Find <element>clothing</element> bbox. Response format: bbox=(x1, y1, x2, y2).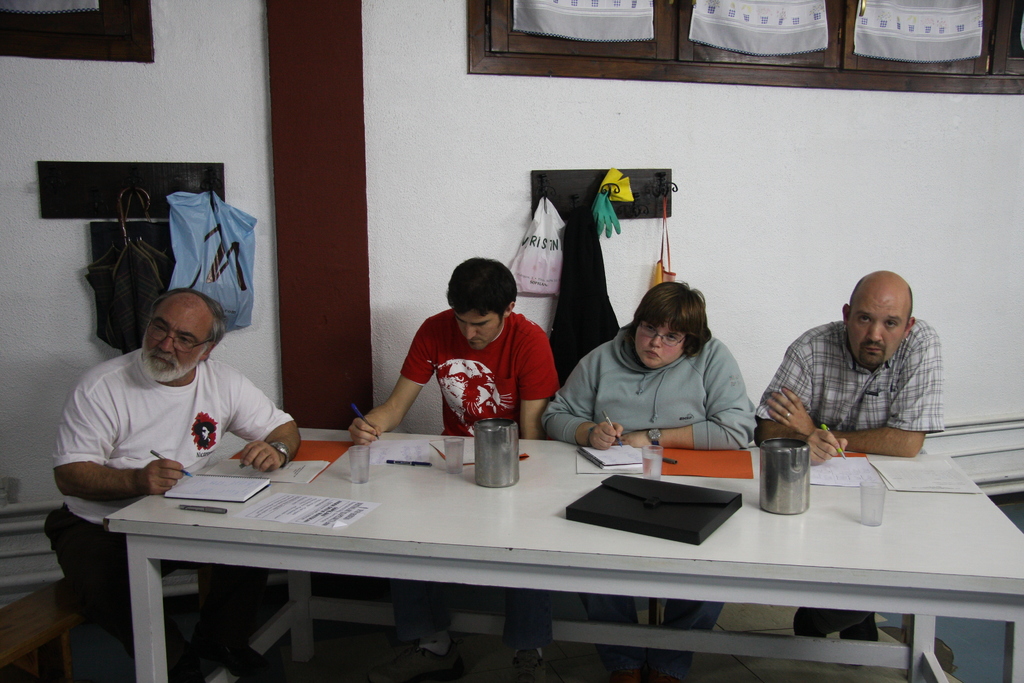
bbox=(397, 310, 559, 432).
